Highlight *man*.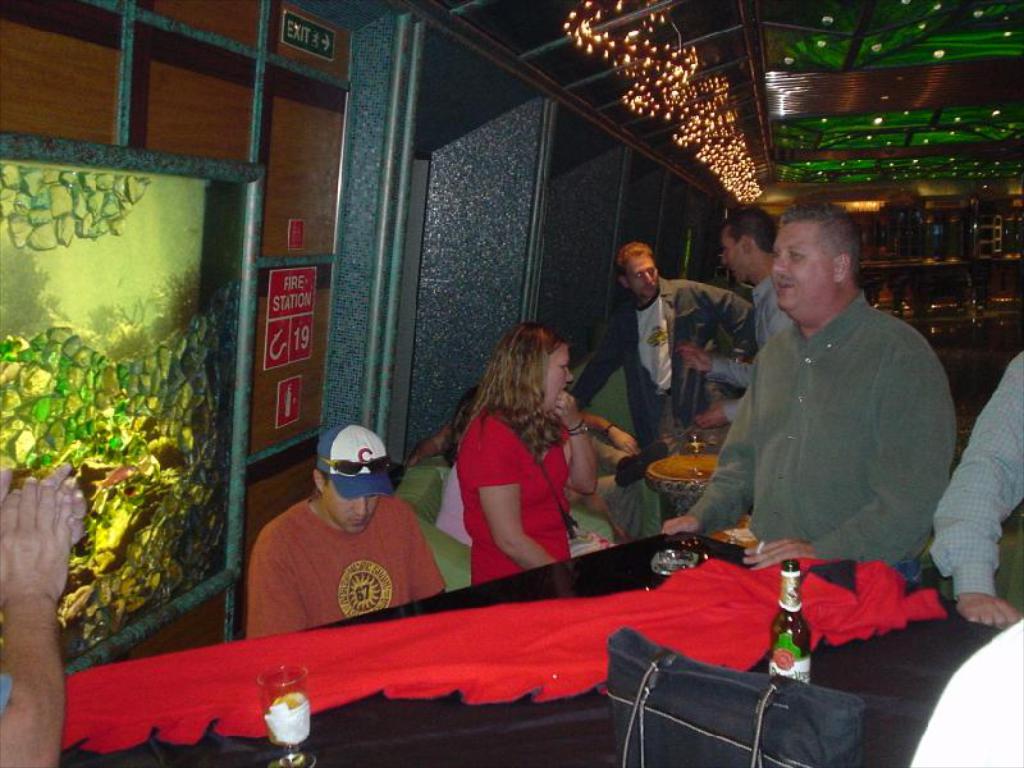
Highlighted region: x1=925 y1=346 x2=1023 y2=634.
